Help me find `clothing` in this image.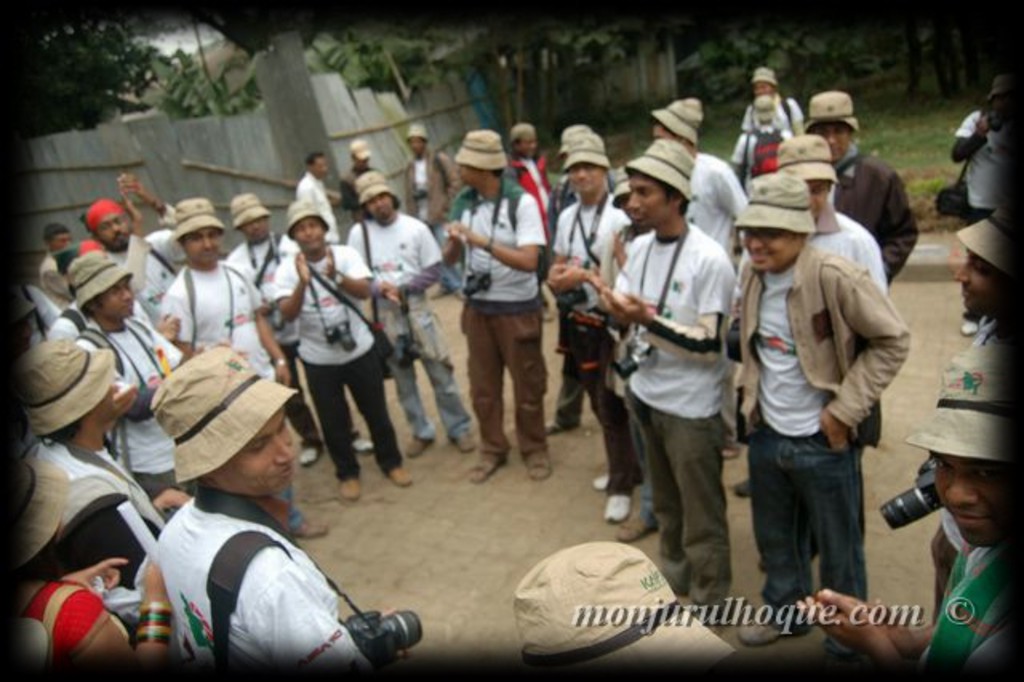
Found it: 541,192,640,456.
